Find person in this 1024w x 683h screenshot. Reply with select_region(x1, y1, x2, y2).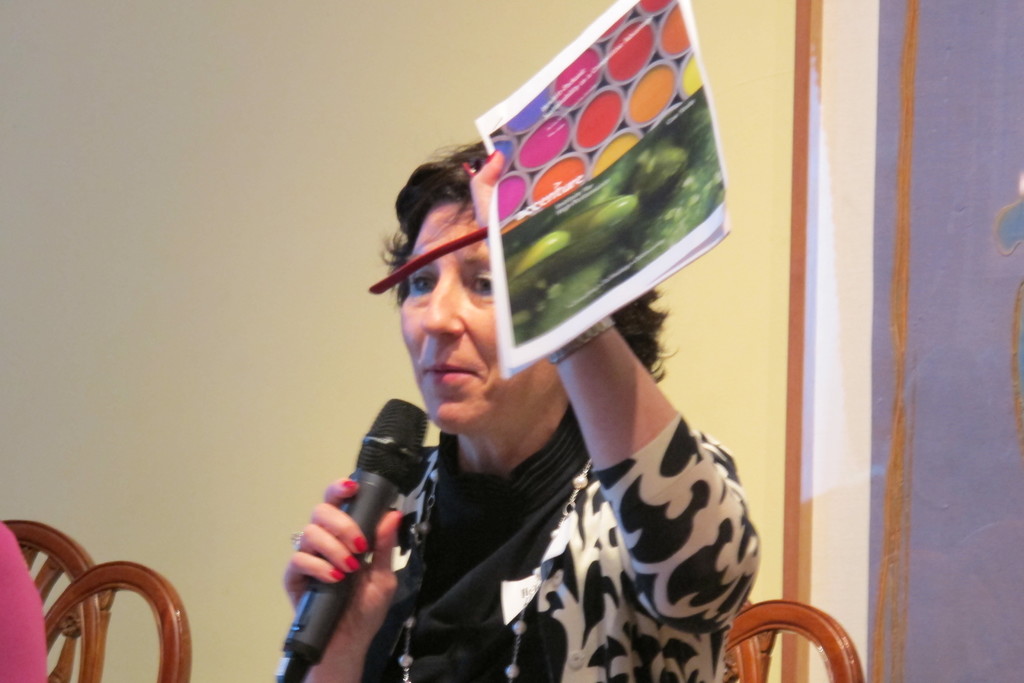
select_region(328, 272, 781, 681).
